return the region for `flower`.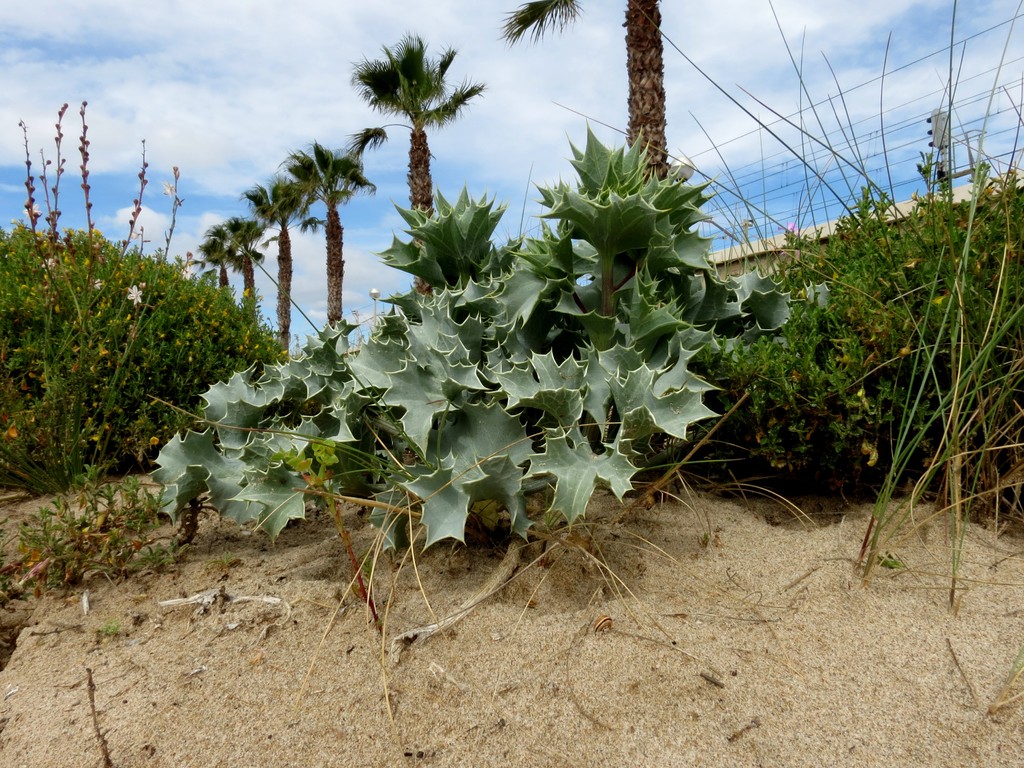
{"left": 157, "top": 181, "right": 179, "bottom": 197}.
